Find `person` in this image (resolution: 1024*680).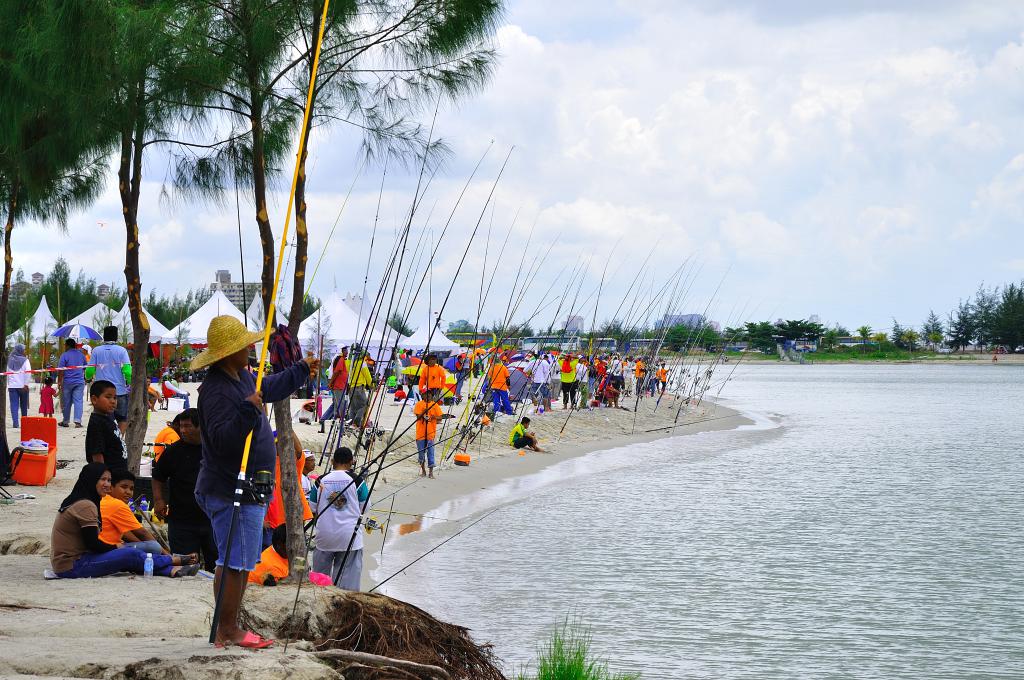
(484,353,514,415).
